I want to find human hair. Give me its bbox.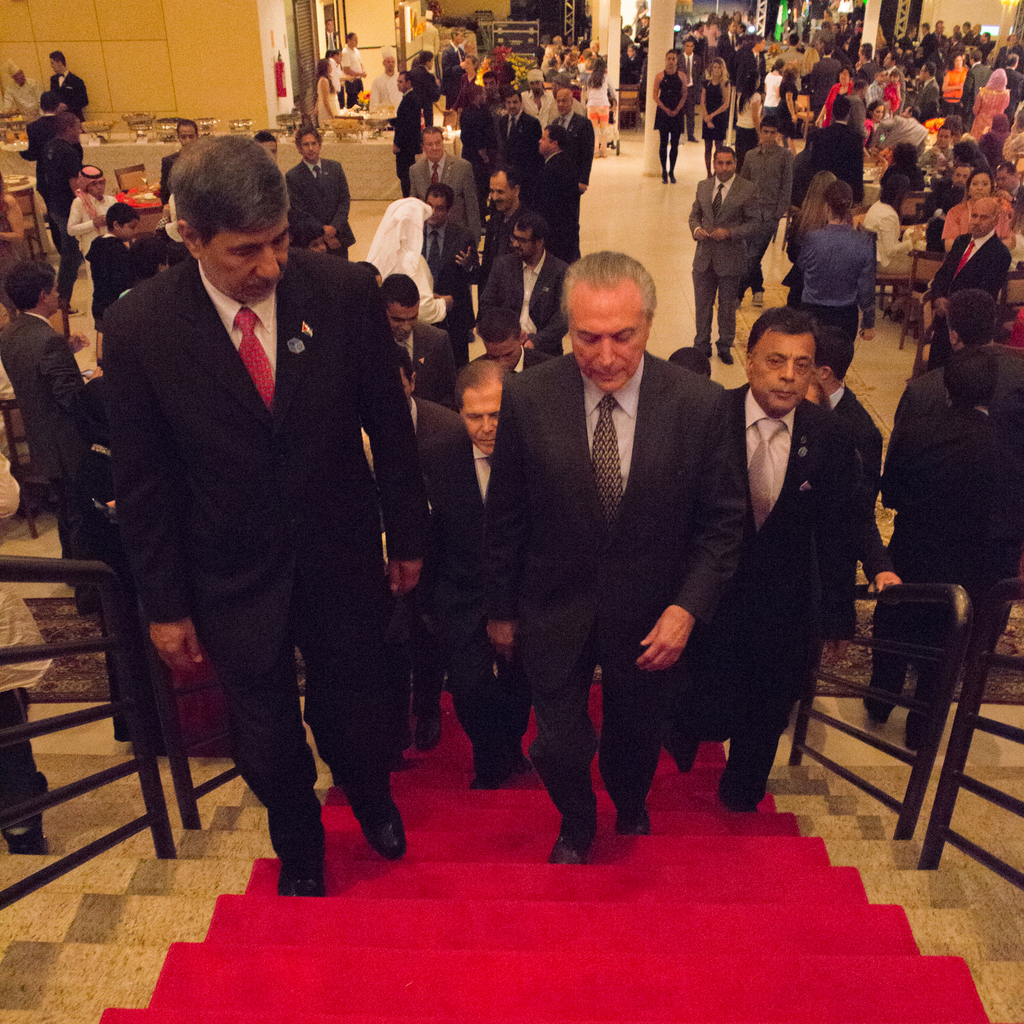
BBox(317, 54, 340, 104).
